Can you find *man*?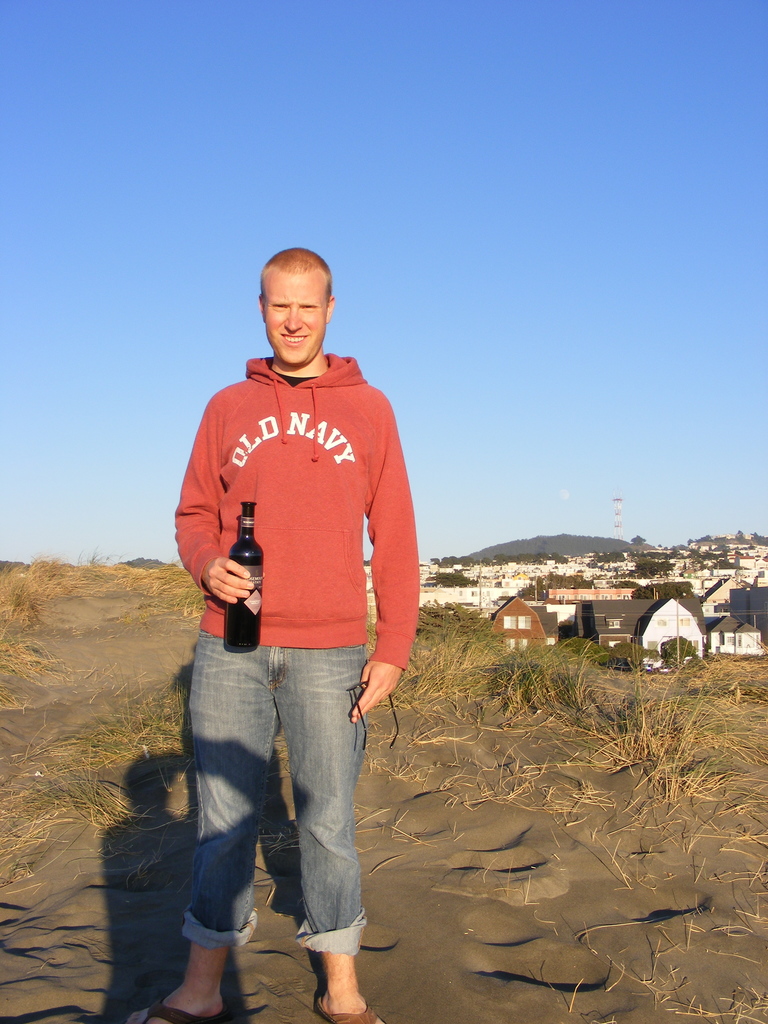
Yes, bounding box: Rect(154, 254, 426, 1001).
